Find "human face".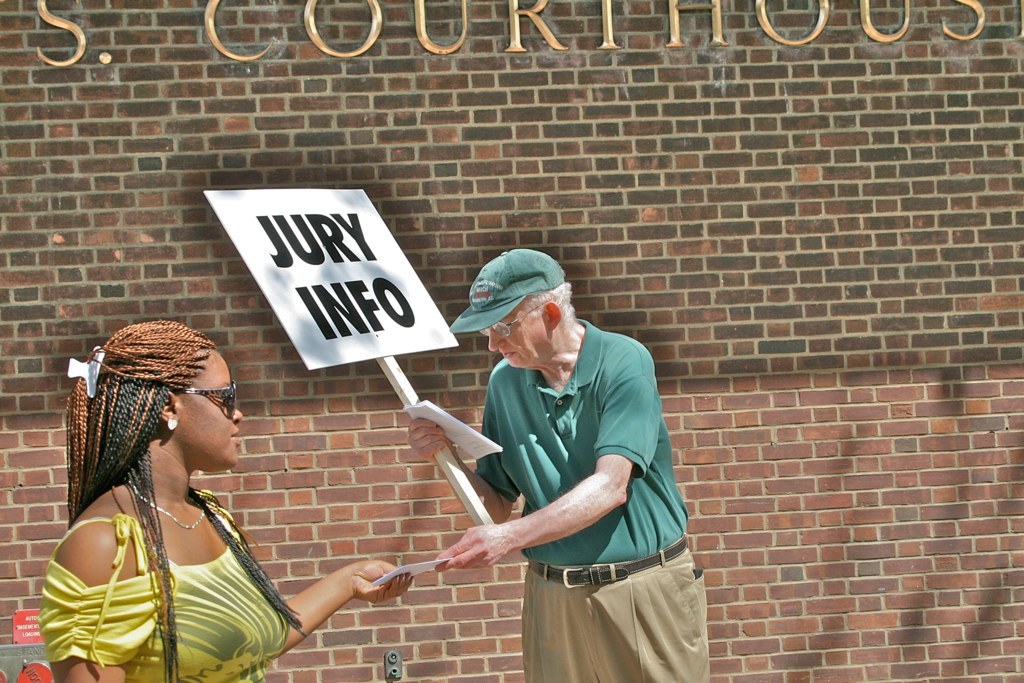
BBox(491, 307, 544, 369).
